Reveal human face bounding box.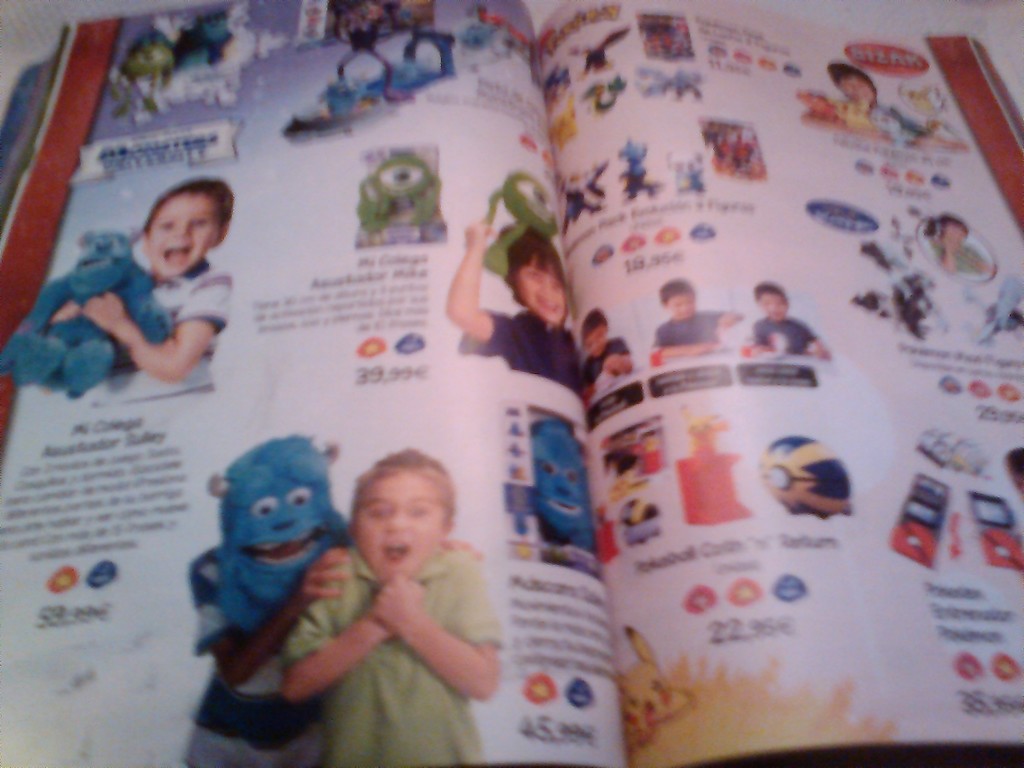
Revealed: <region>758, 283, 790, 320</region>.
